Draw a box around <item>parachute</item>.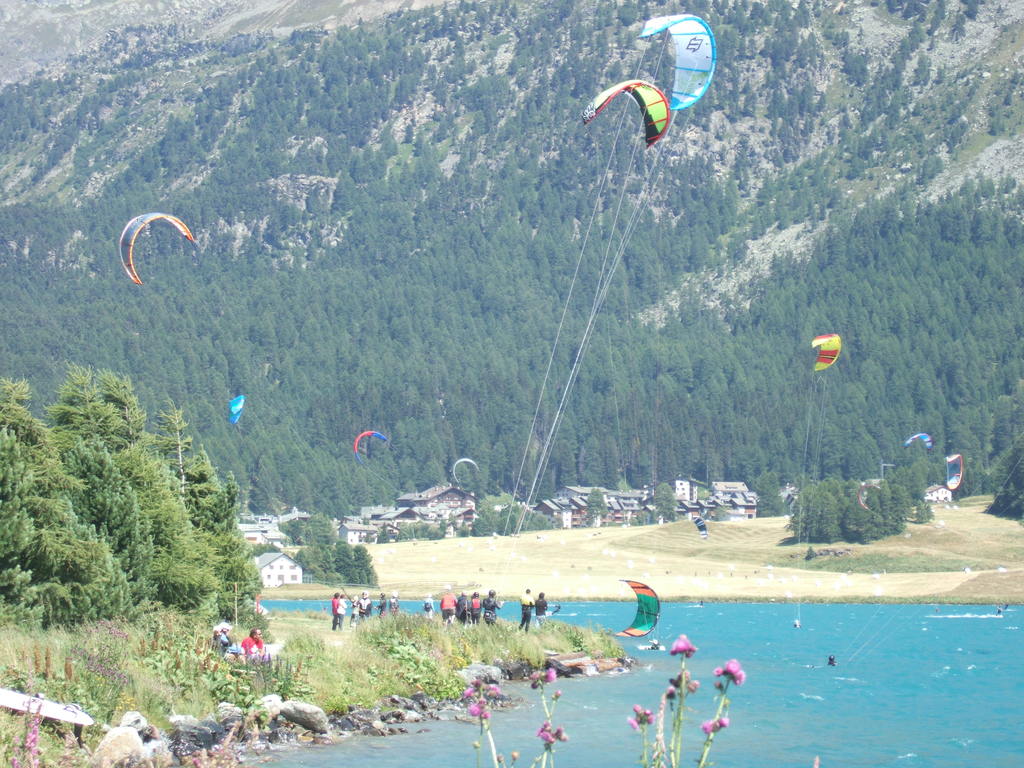
bbox=[546, 577, 662, 645].
